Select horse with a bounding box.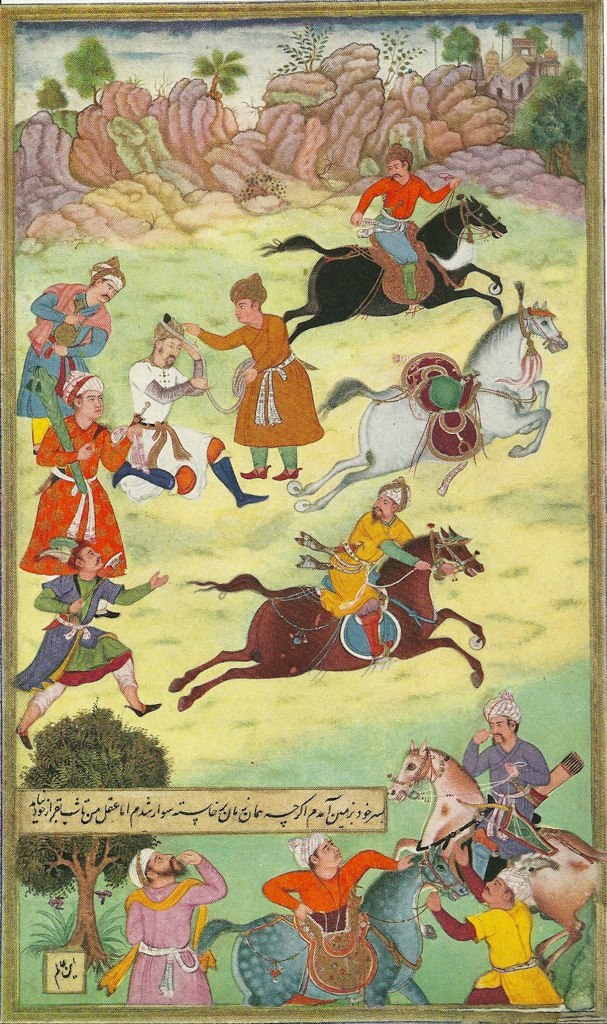
[166, 529, 486, 717].
